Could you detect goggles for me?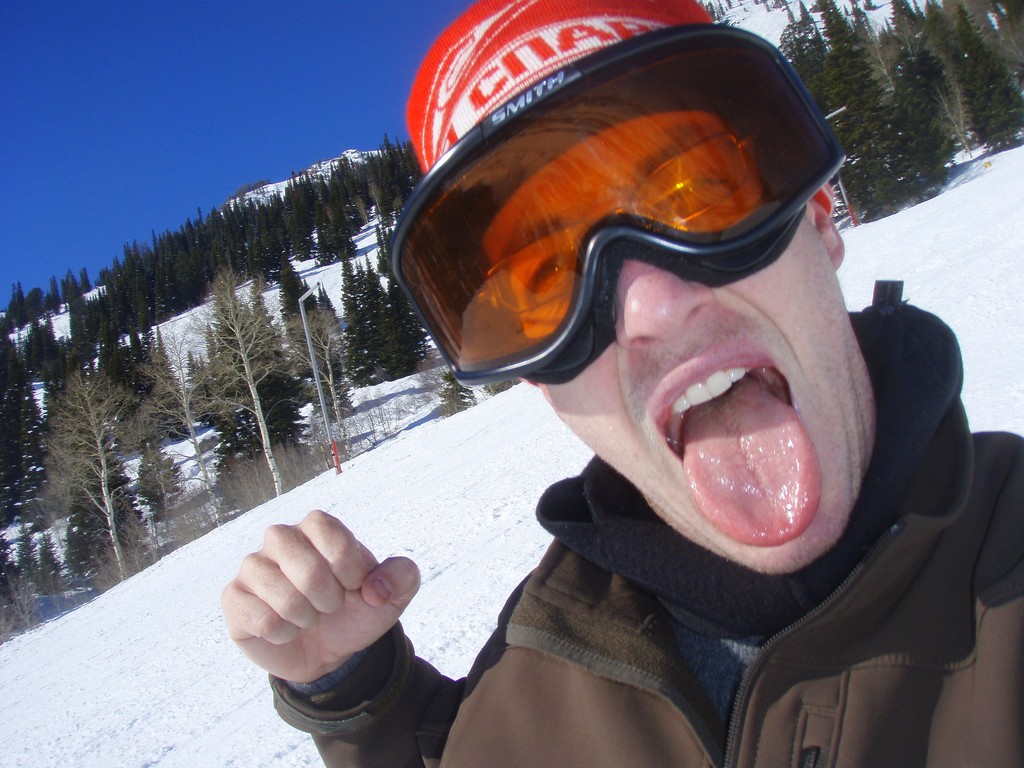
Detection result: bbox=(380, 31, 867, 376).
